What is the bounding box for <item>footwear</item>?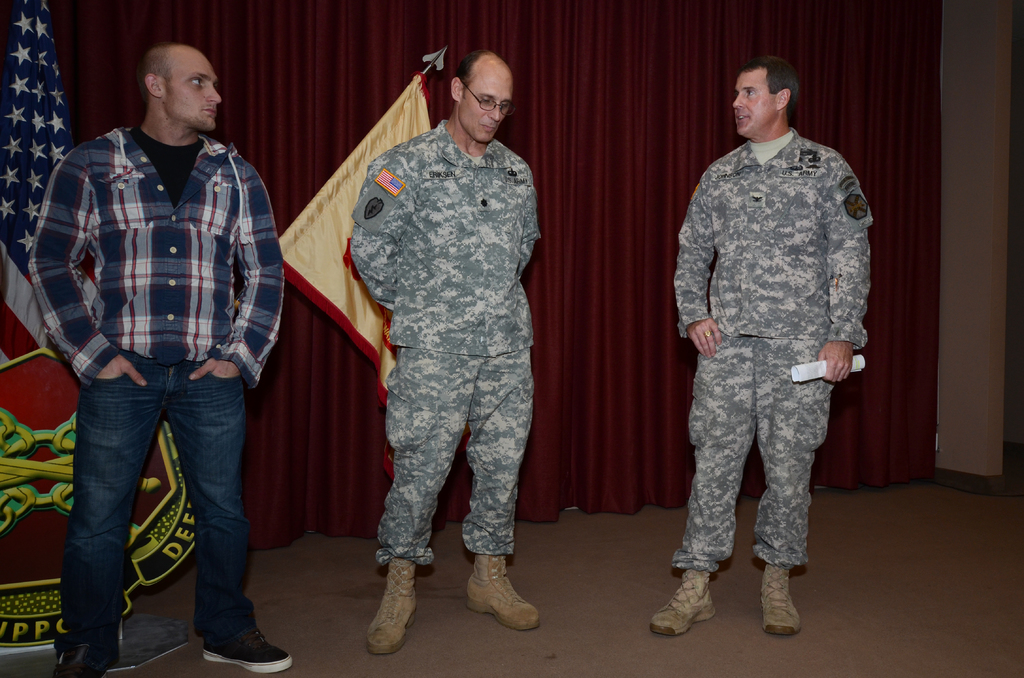
box=[367, 559, 416, 652].
